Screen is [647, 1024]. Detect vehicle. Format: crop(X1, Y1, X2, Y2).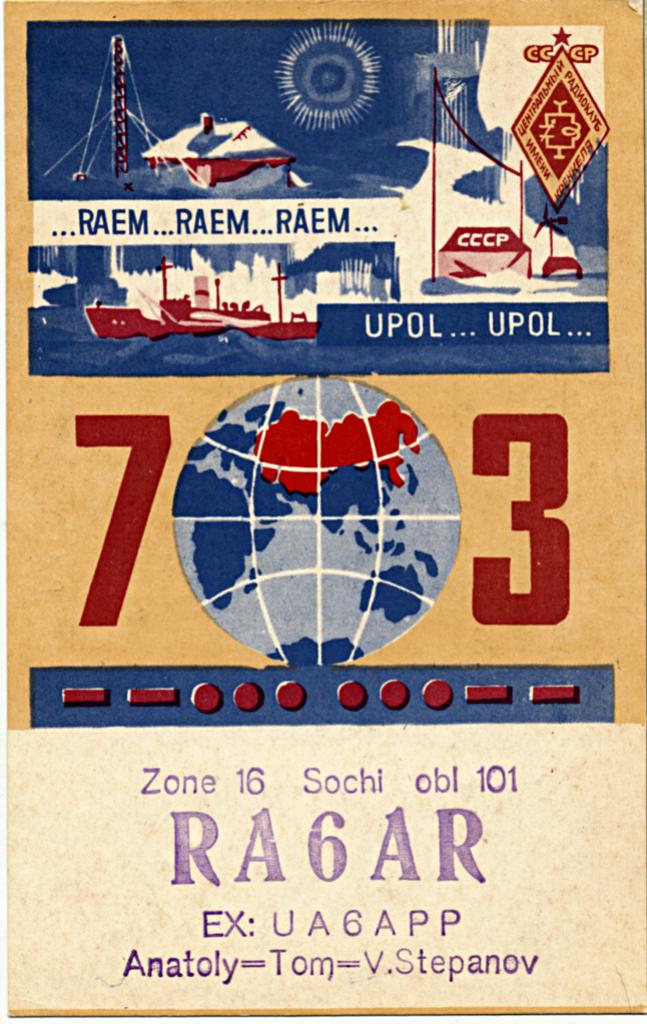
crop(82, 301, 156, 334).
